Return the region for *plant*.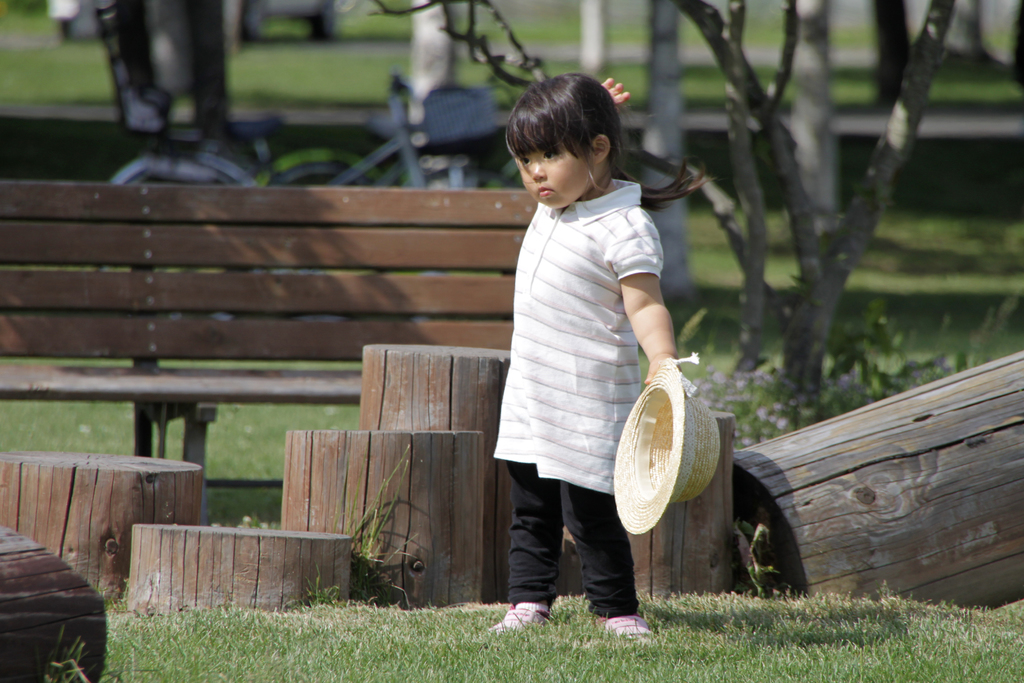
box=[745, 59, 792, 115].
